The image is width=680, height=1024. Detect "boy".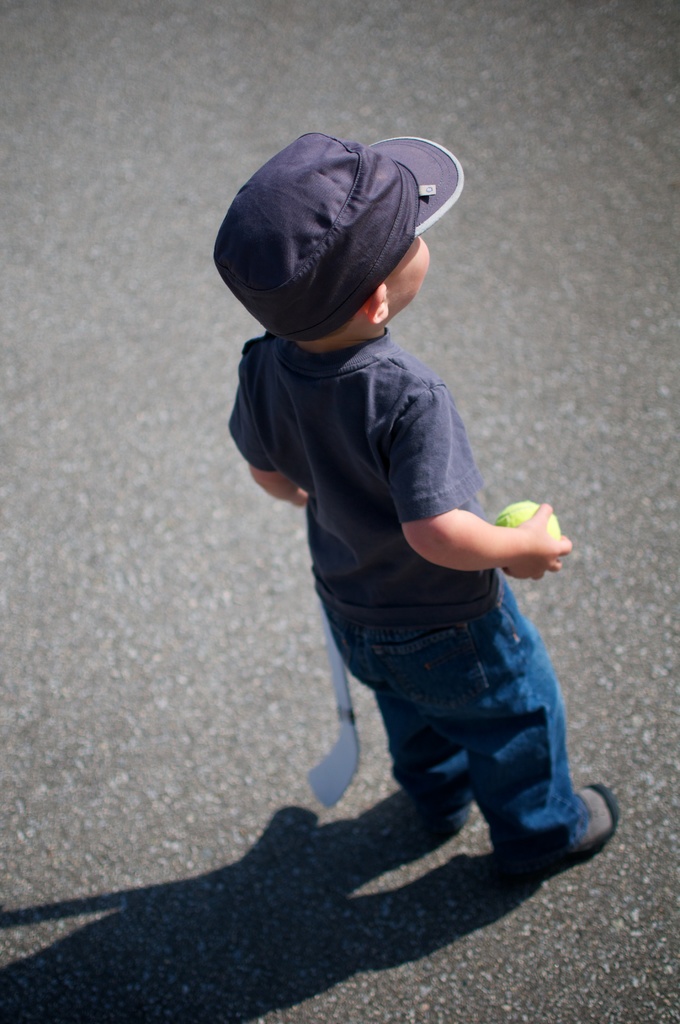
Detection: Rect(194, 172, 628, 884).
